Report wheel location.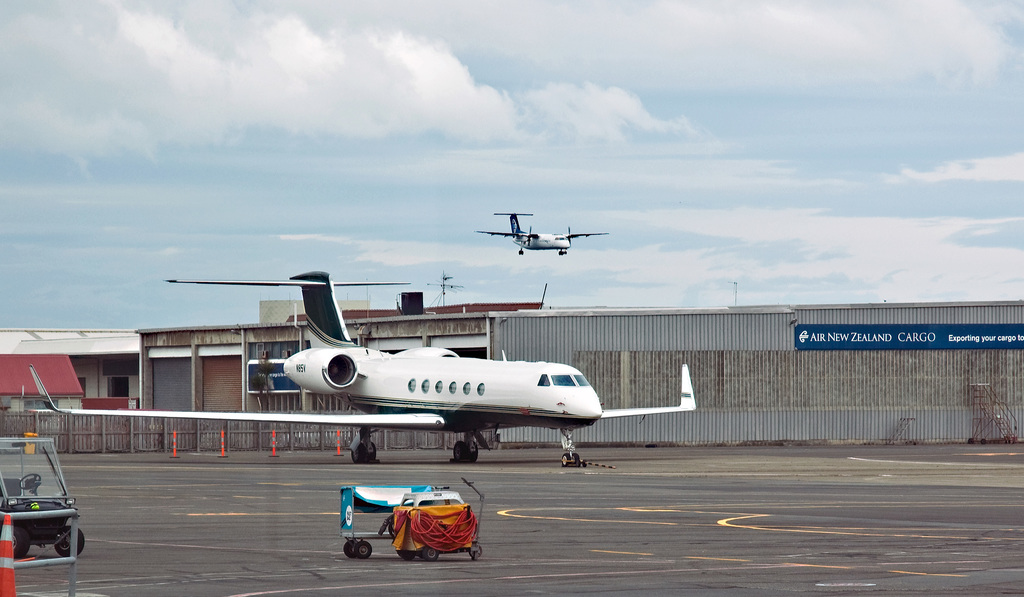
Report: (left=367, top=441, right=375, bottom=461).
